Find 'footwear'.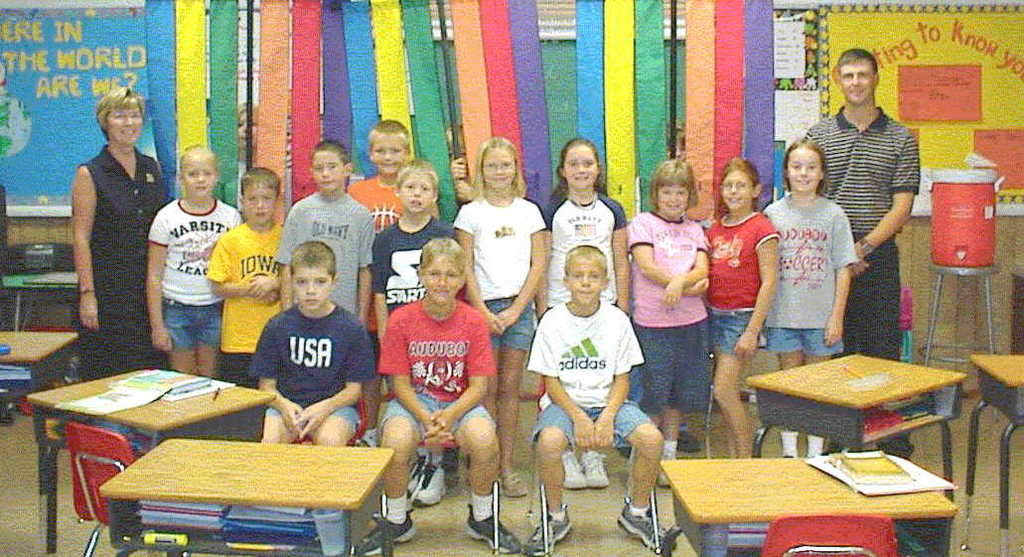
box=[579, 450, 611, 486].
